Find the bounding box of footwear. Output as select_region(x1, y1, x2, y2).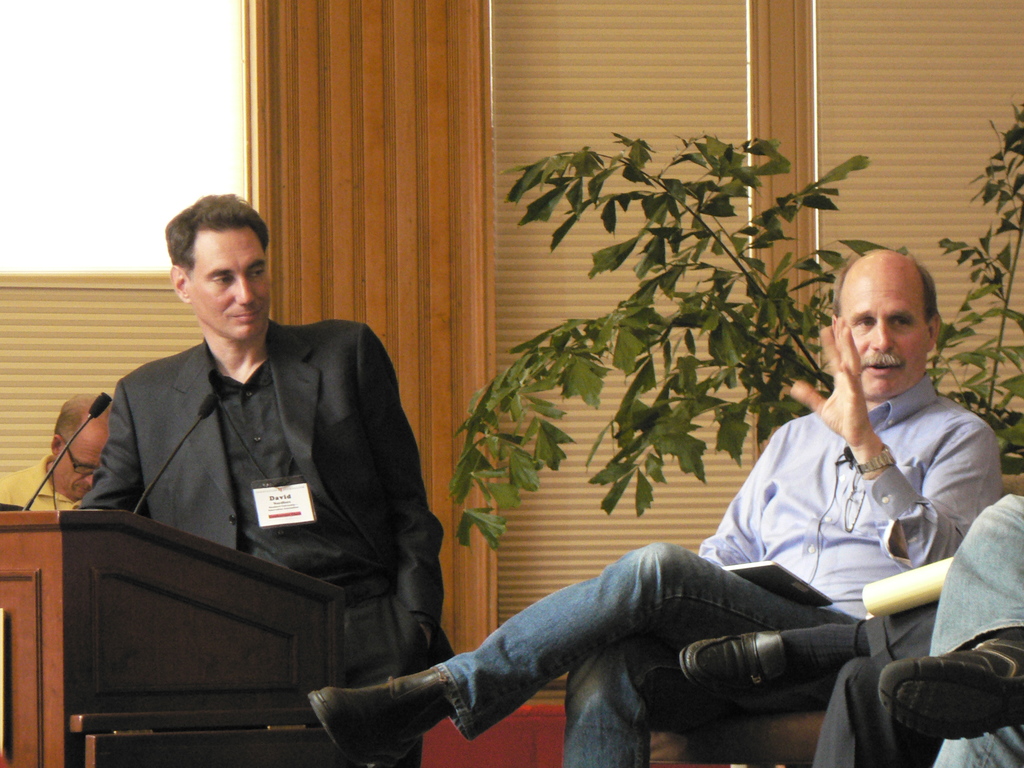
select_region(861, 627, 1017, 757).
